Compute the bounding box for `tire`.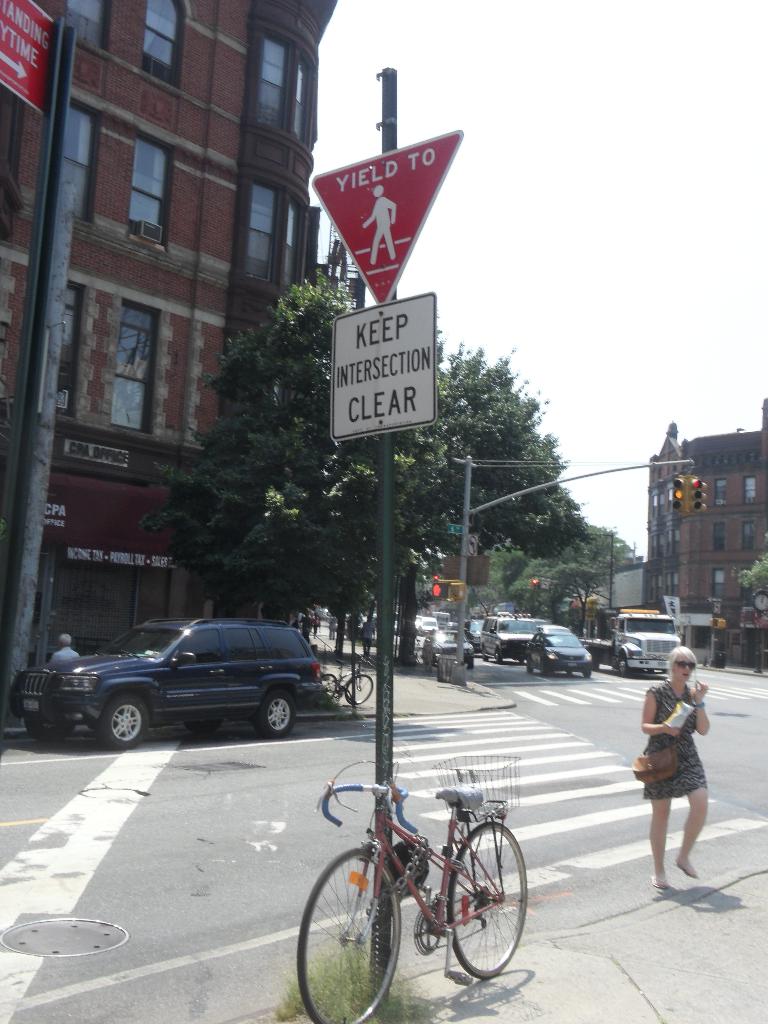
bbox(22, 711, 81, 737).
